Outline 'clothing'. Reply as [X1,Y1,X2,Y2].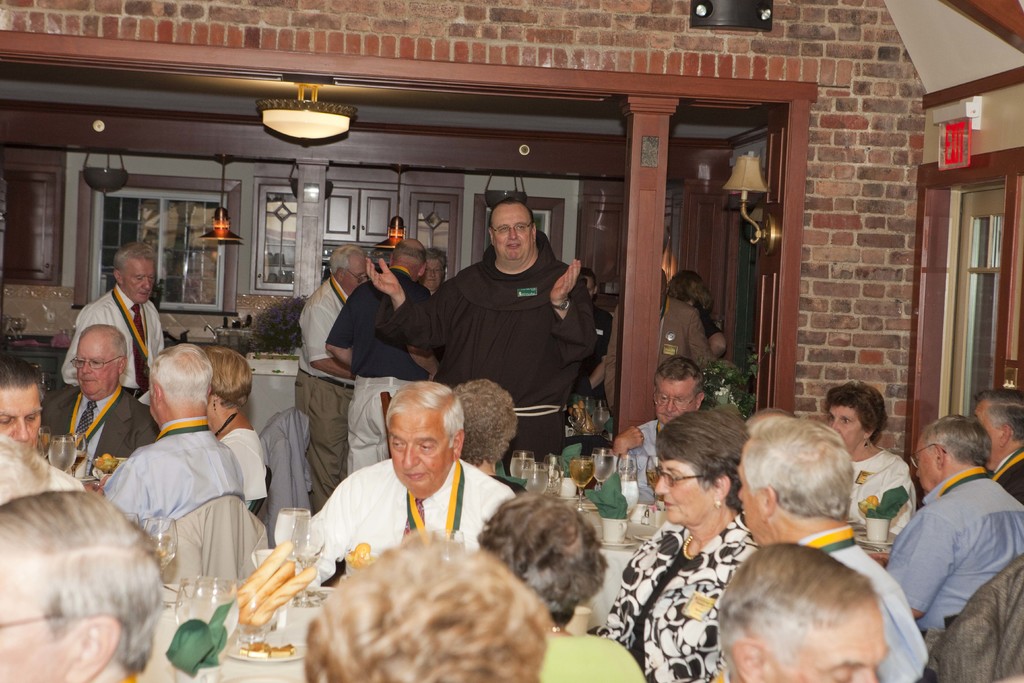
[162,497,267,580].
